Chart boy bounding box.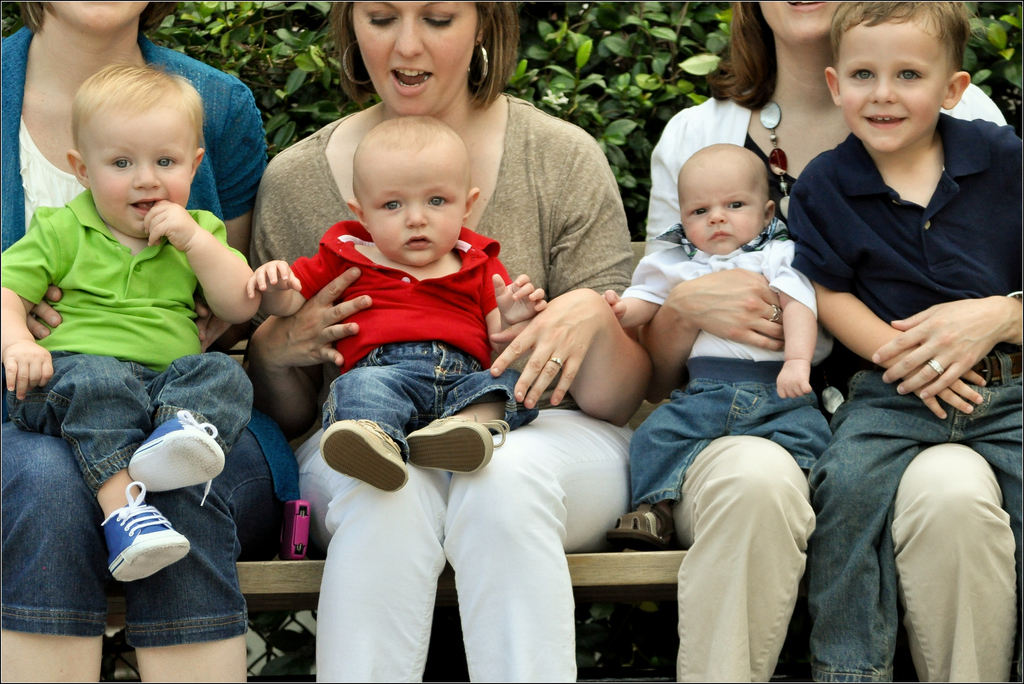
Charted: [x1=1, y1=65, x2=257, y2=581].
